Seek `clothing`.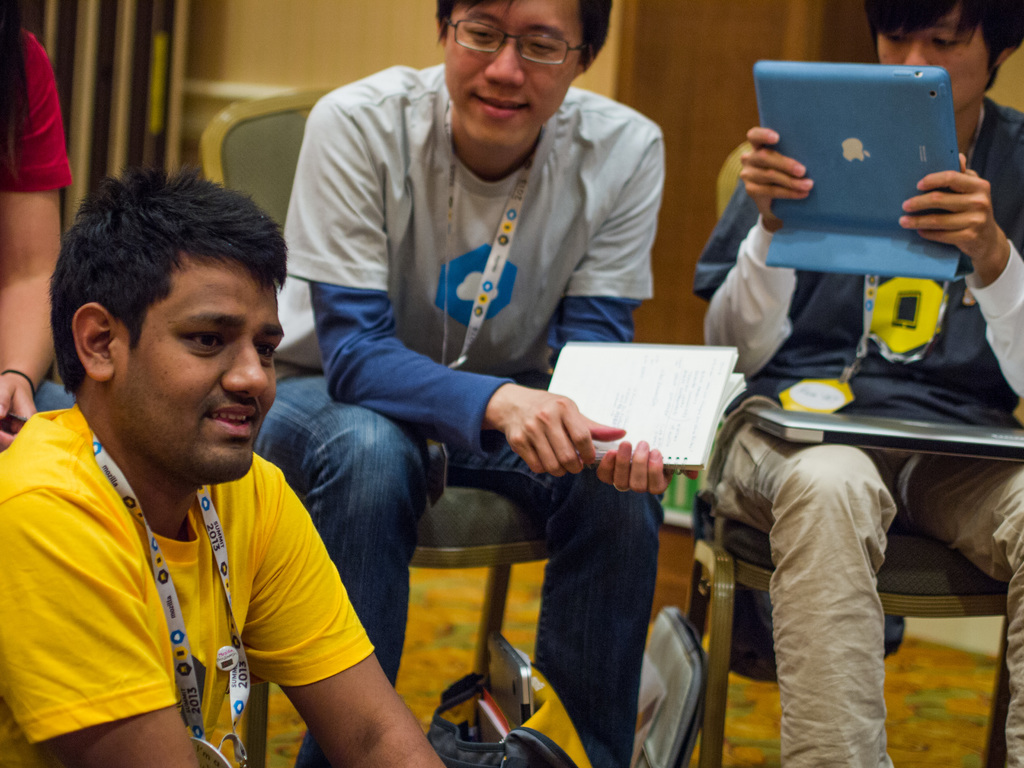
Rect(691, 97, 1023, 767).
